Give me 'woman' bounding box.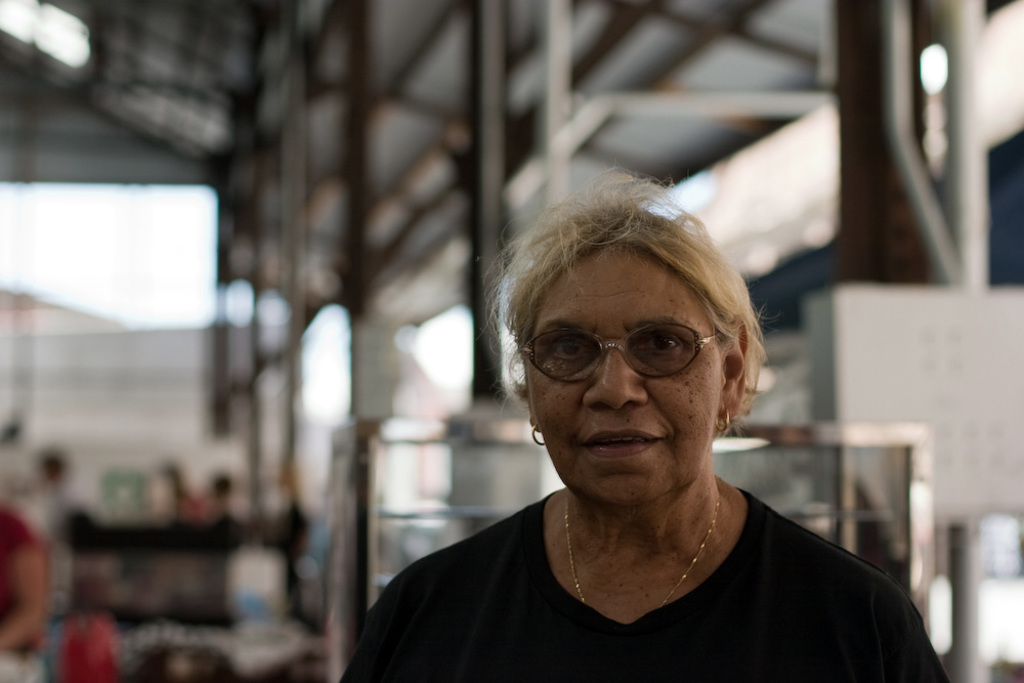
(x1=335, y1=173, x2=956, y2=682).
